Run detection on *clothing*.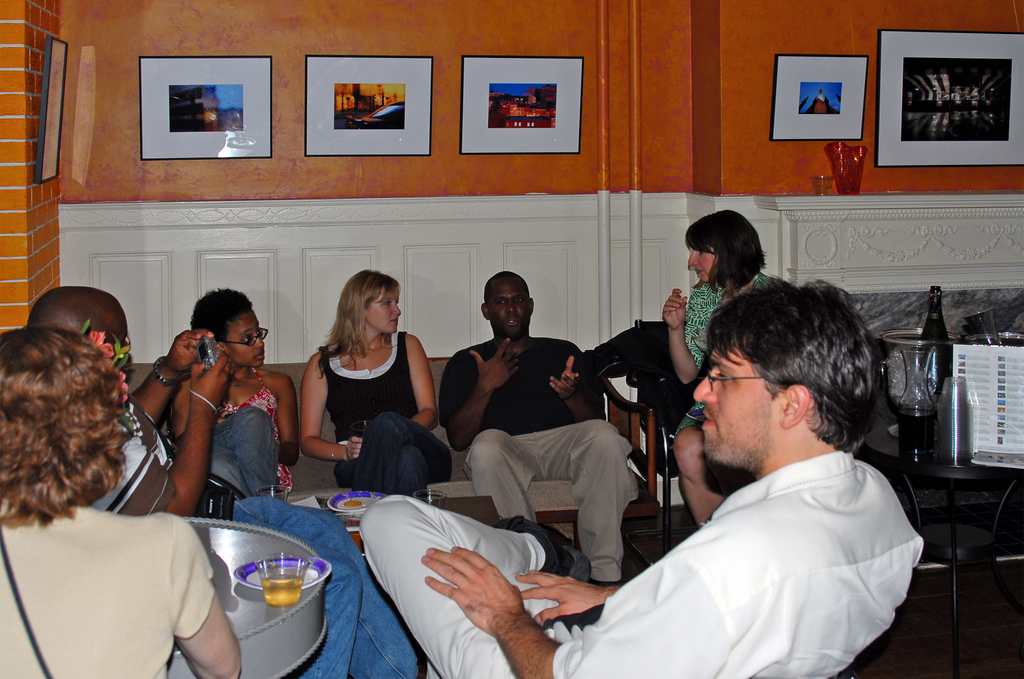
Result: <box>689,270,779,425</box>.
